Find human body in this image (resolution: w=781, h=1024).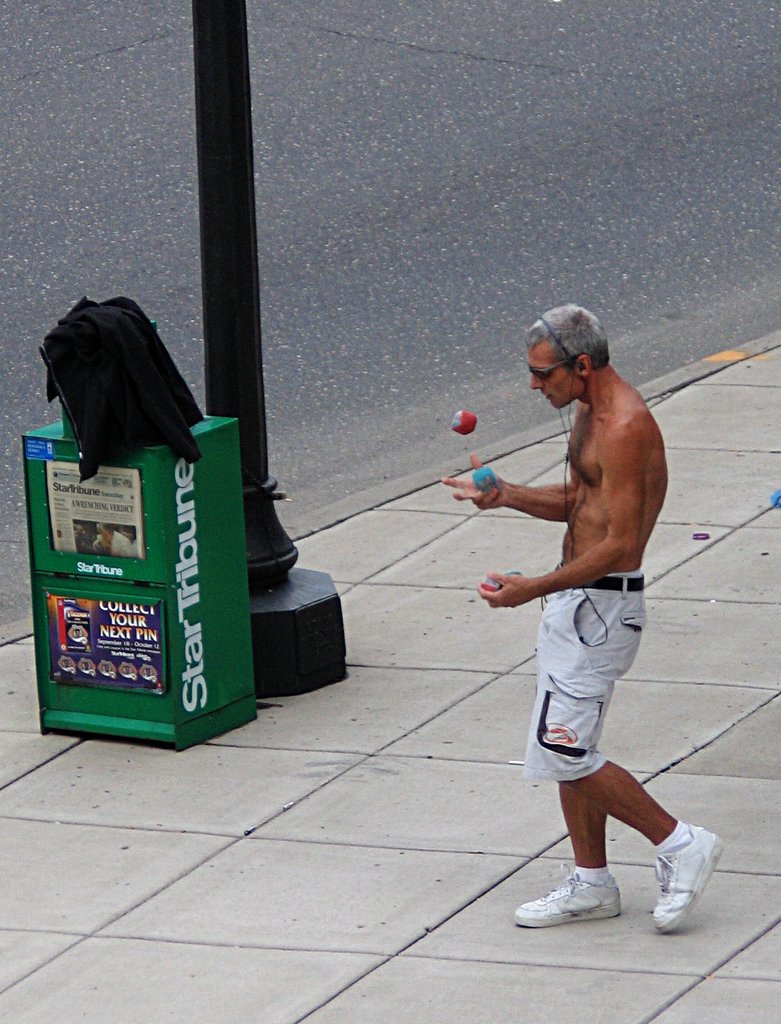
[x1=503, y1=371, x2=699, y2=907].
